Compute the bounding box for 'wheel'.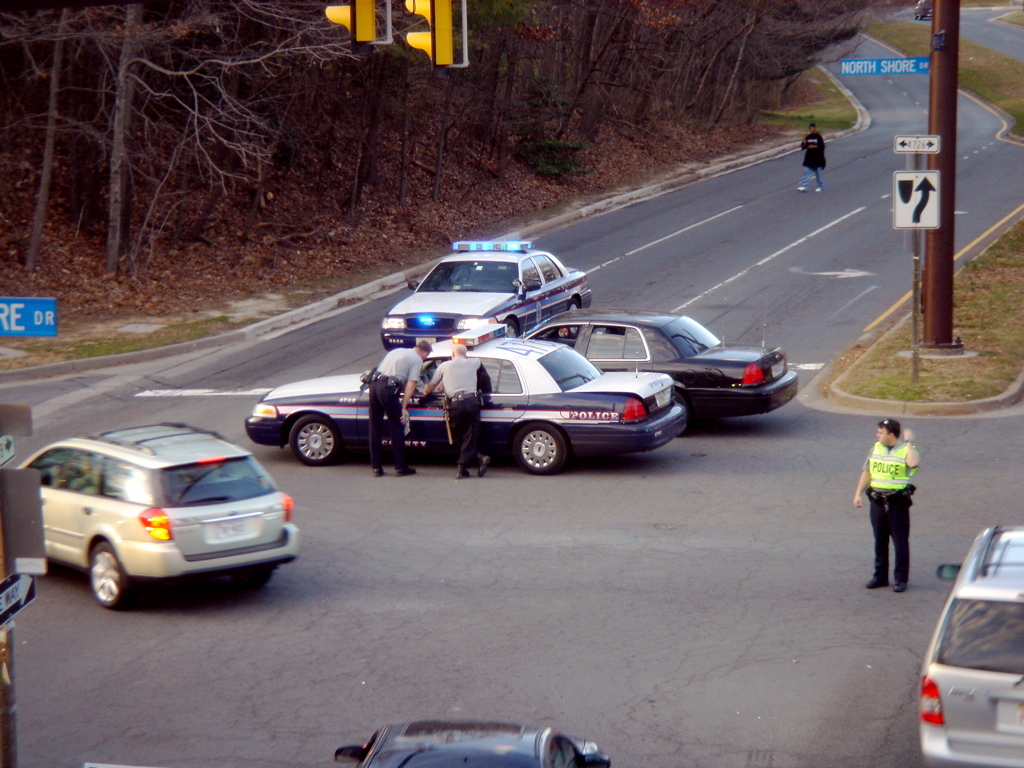
[90,545,130,604].
